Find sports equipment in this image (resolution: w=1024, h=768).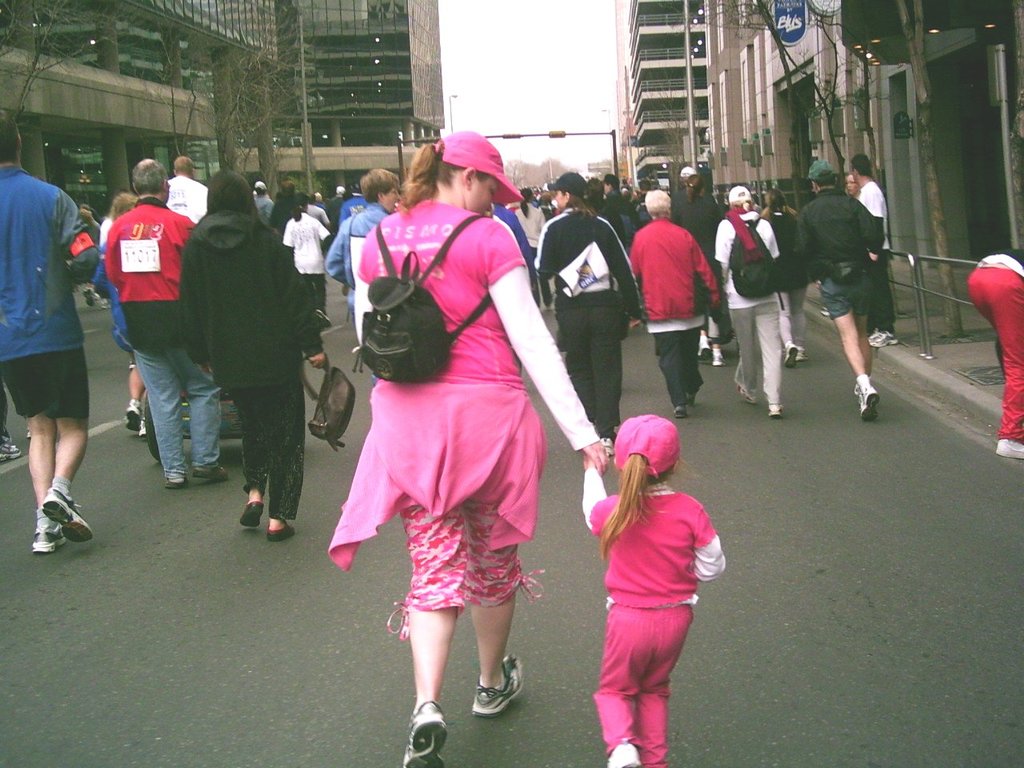
0 442 21 458.
